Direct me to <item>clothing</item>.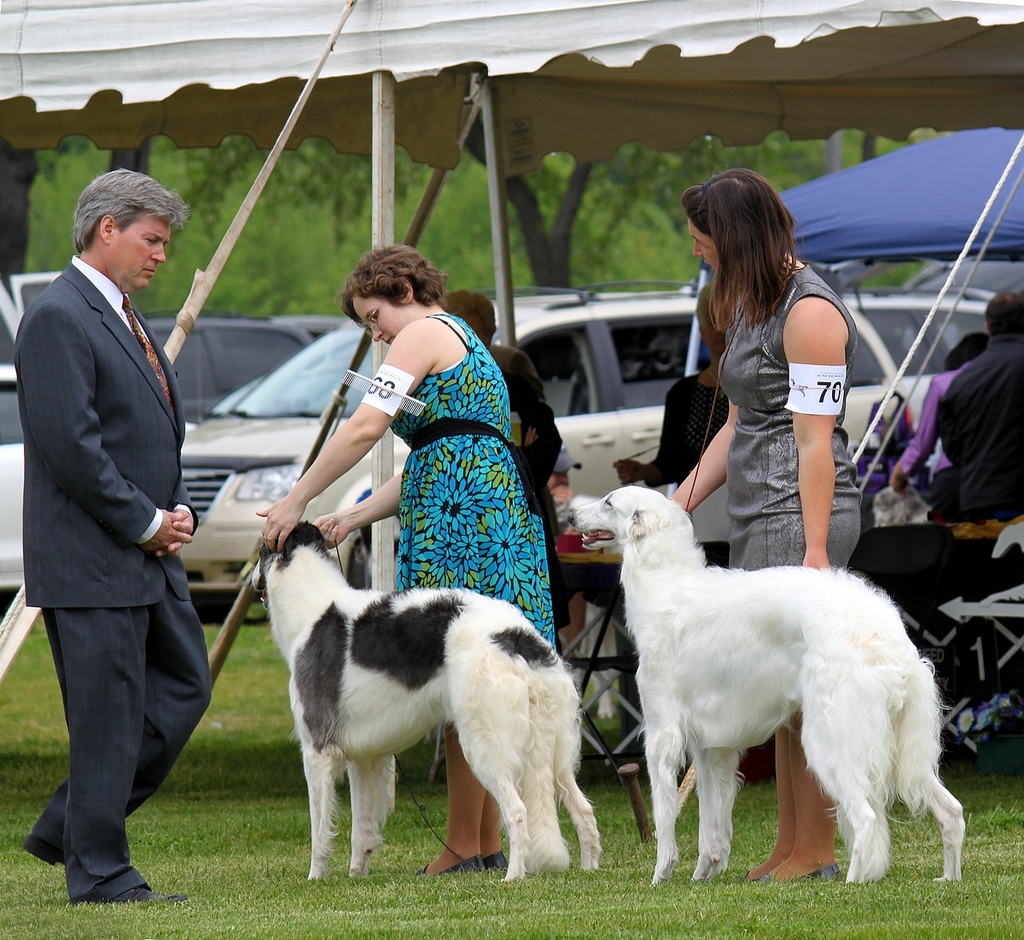
Direction: region(651, 361, 736, 559).
